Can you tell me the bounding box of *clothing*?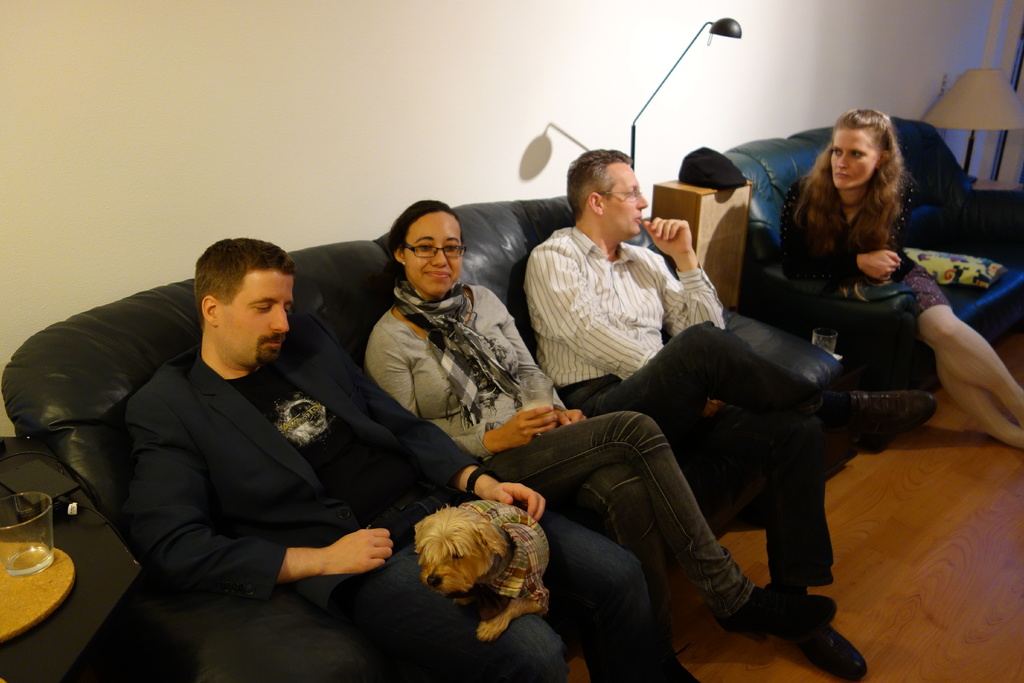
{"left": 778, "top": 173, "right": 952, "bottom": 325}.
